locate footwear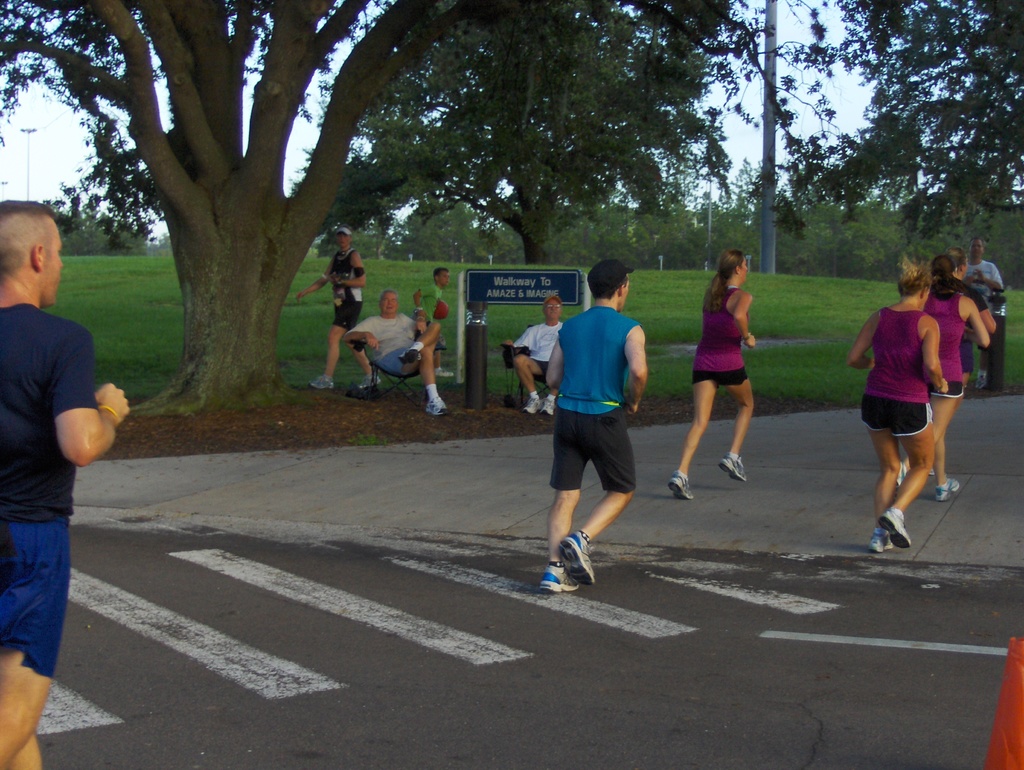
region(522, 399, 540, 417)
